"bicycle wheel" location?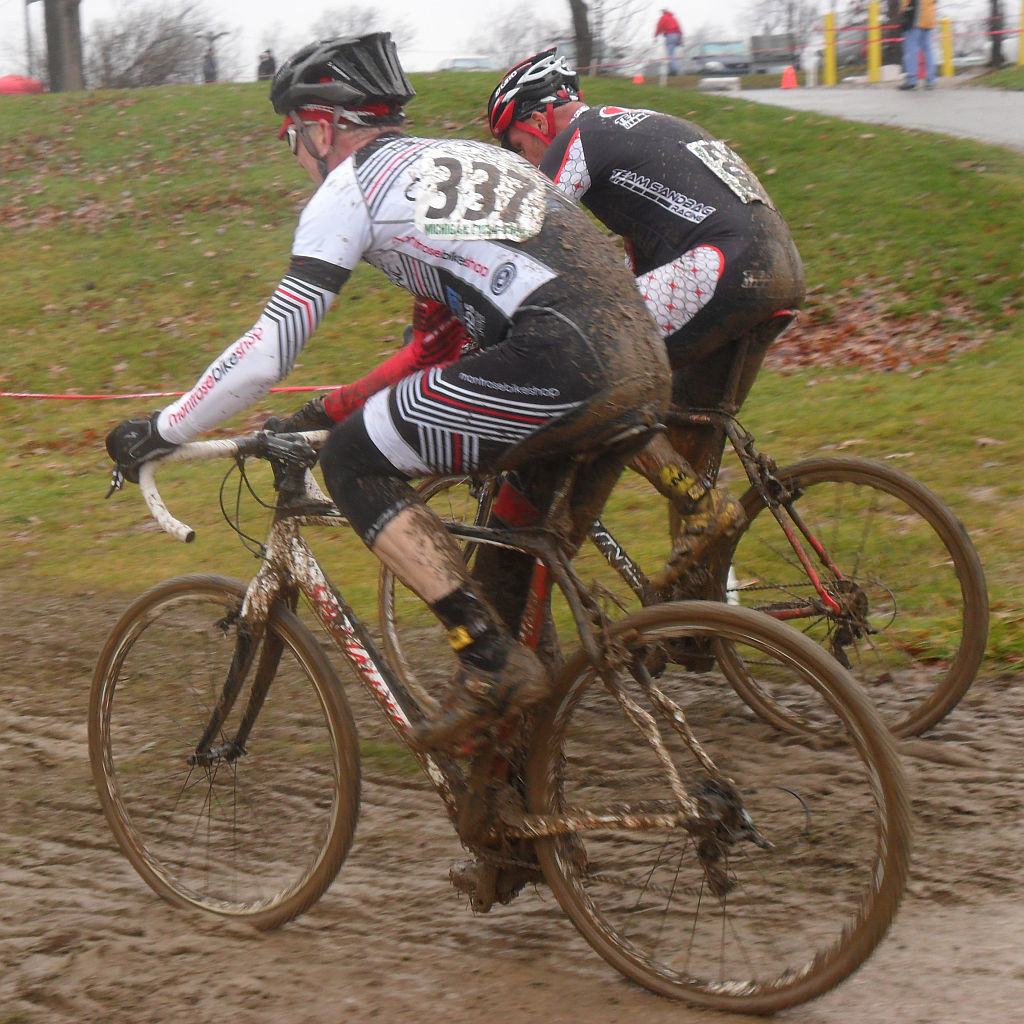
x1=711, y1=448, x2=991, y2=746
